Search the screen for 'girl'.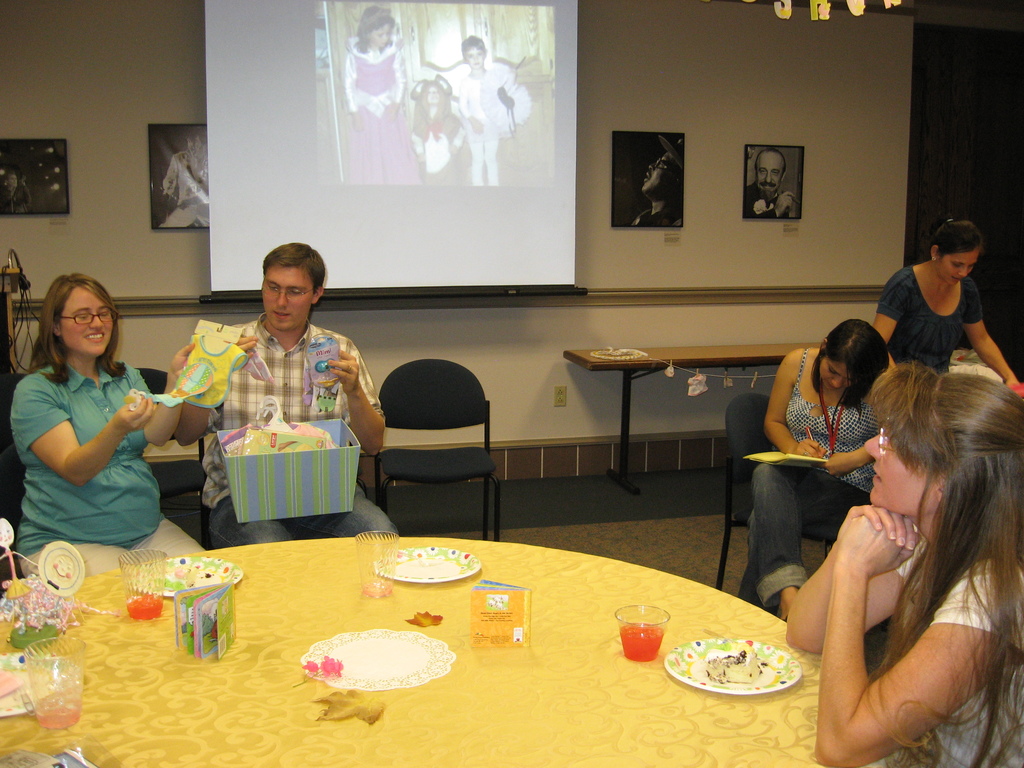
Found at box(759, 359, 1023, 767).
